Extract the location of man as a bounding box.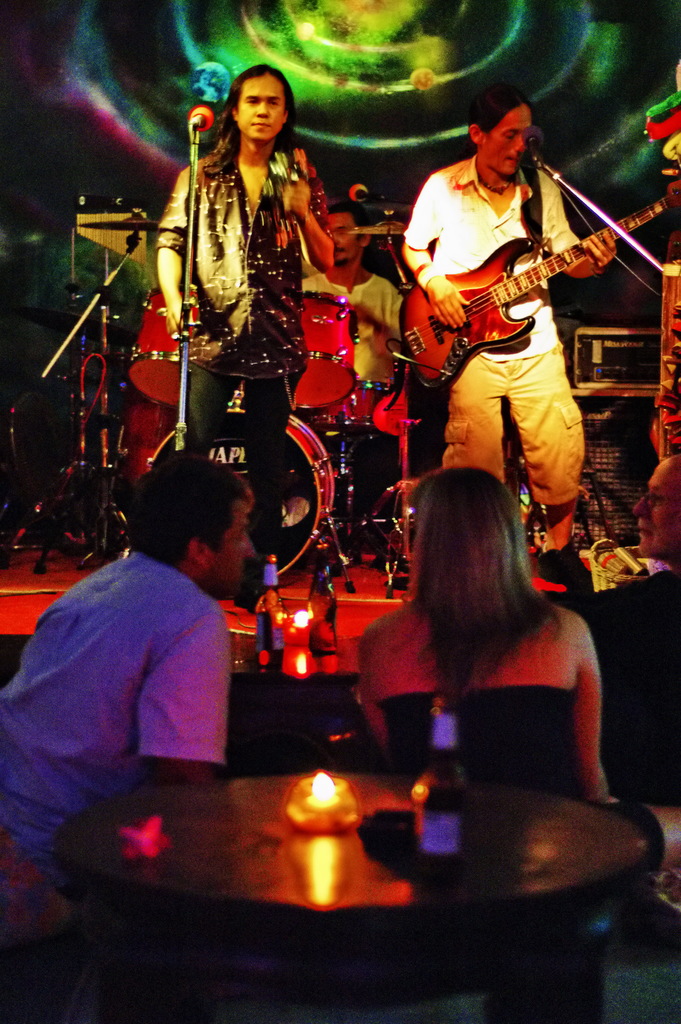
(left=0, top=434, right=297, bottom=852).
